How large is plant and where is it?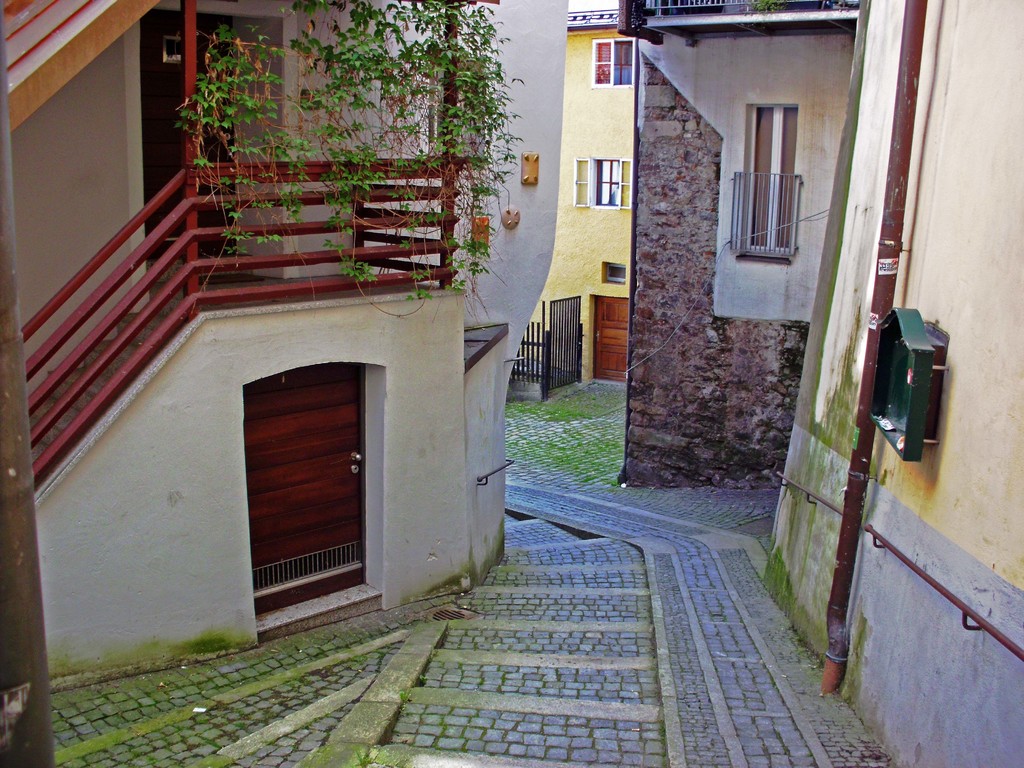
Bounding box: rect(397, 689, 407, 705).
